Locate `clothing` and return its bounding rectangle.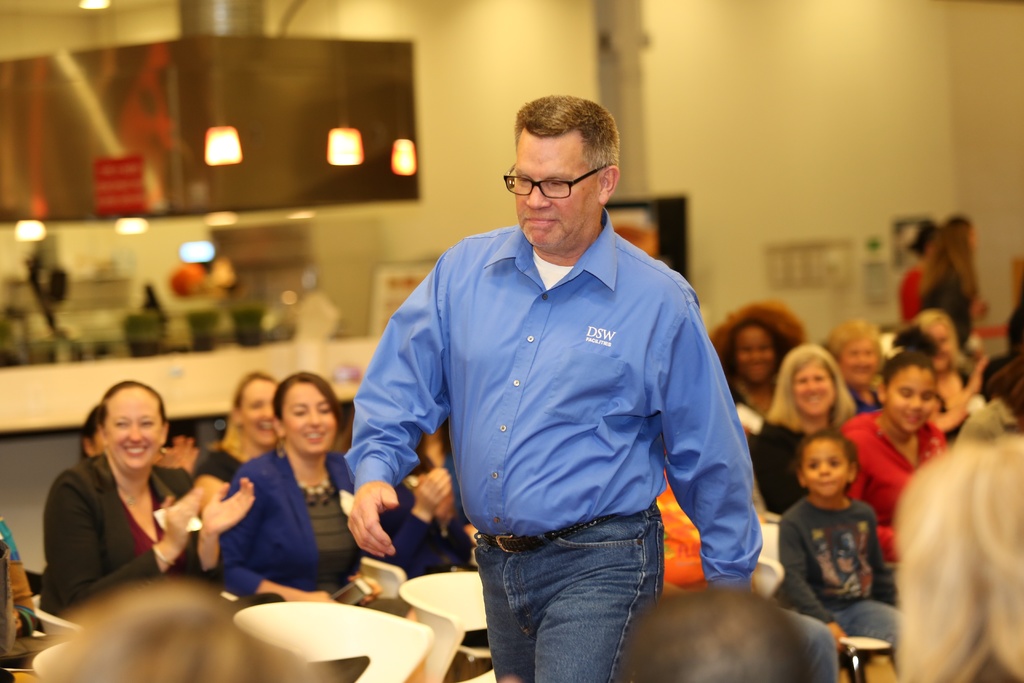
Rect(771, 491, 897, 682).
